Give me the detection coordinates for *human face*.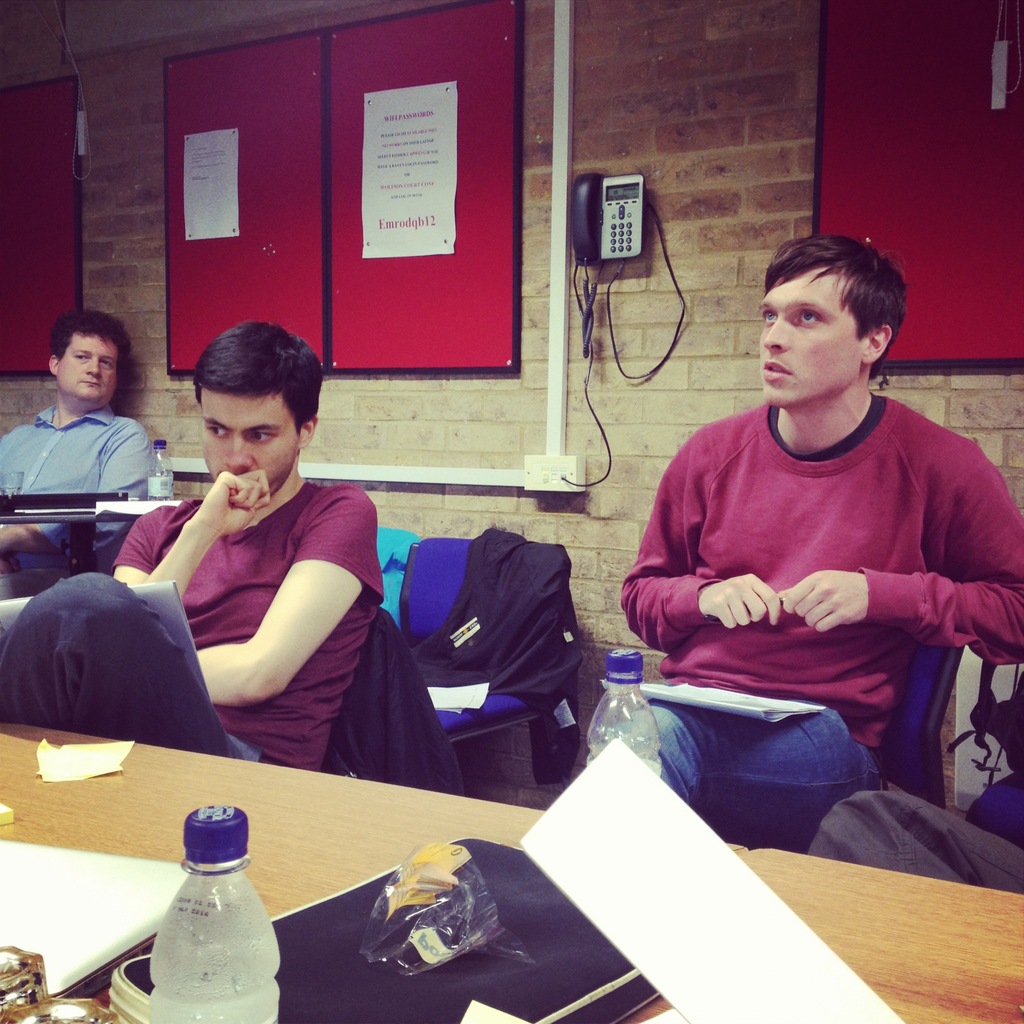
l=55, t=331, r=111, b=406.
